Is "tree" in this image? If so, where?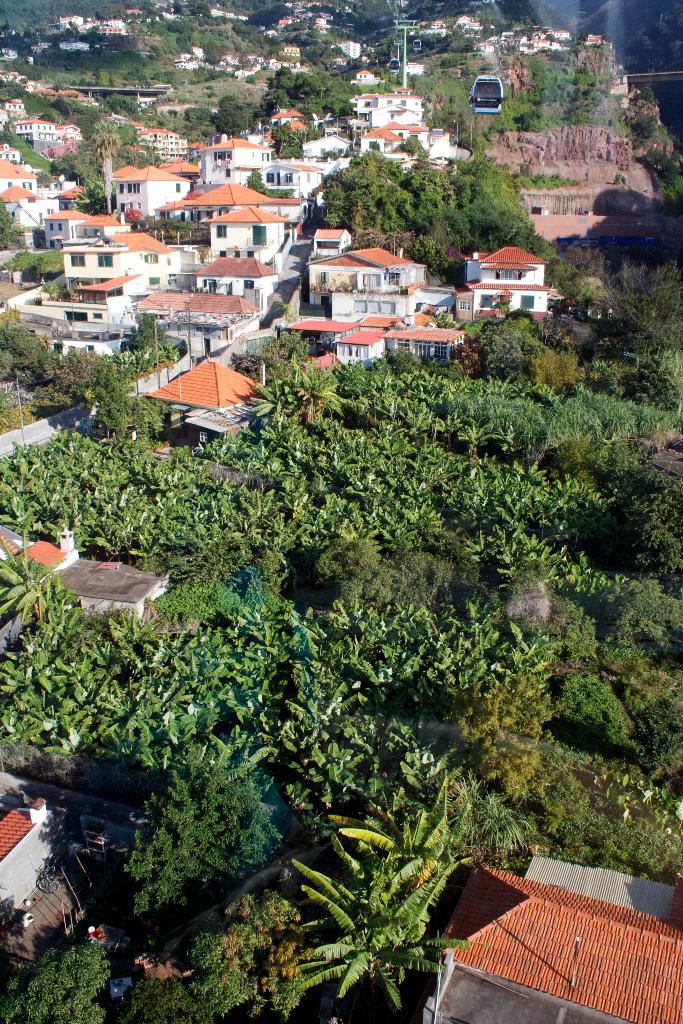
Yes, at 643,147,671,172.
